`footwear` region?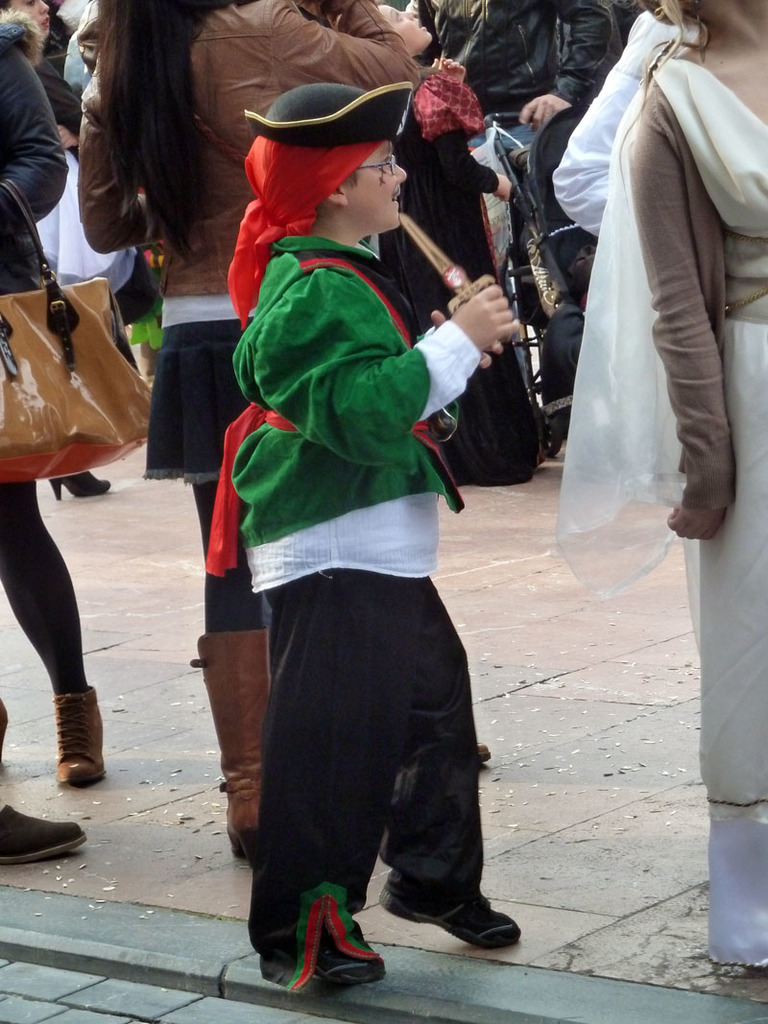
(left=54, top=685, right=115, bottom=794)
